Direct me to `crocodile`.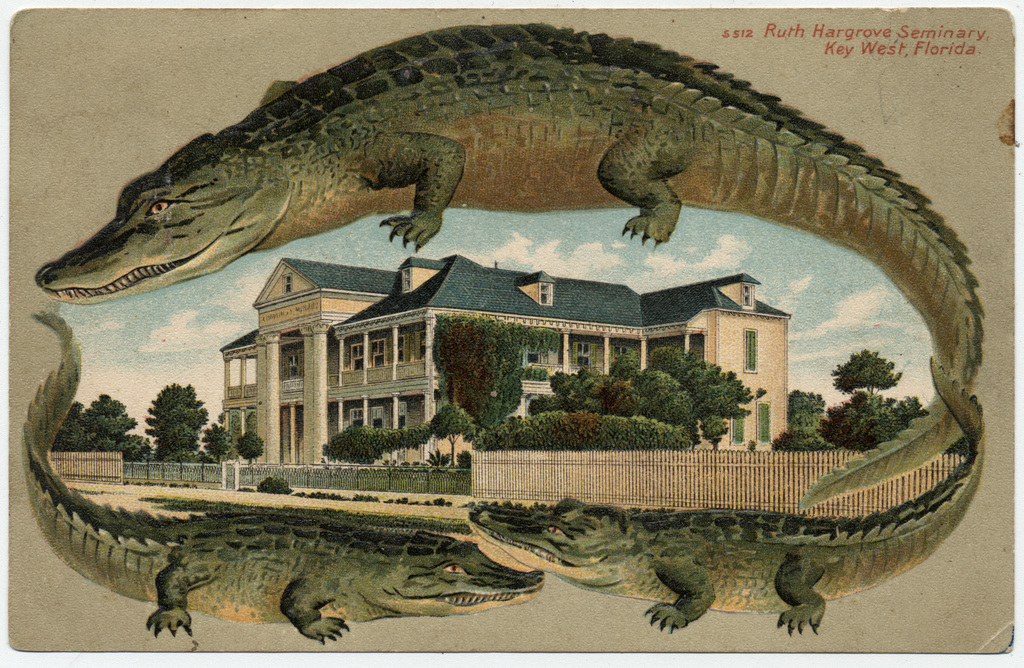
Direction: Rect(33, 24, 982, 509).
